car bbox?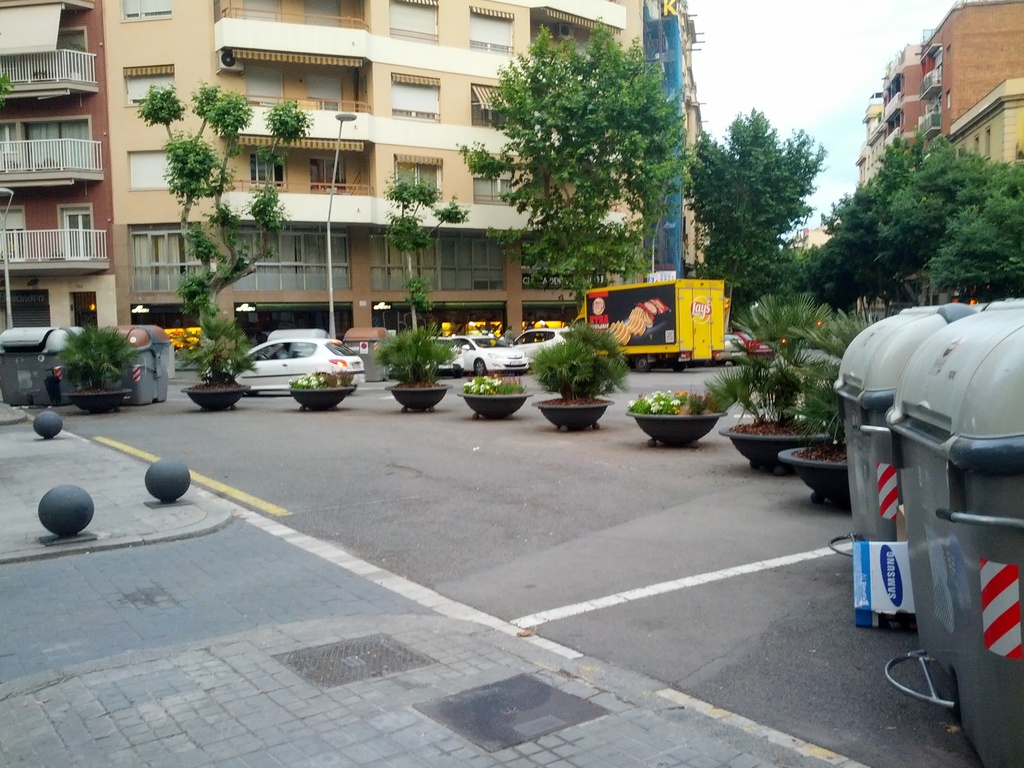
(719,331,747,364)
